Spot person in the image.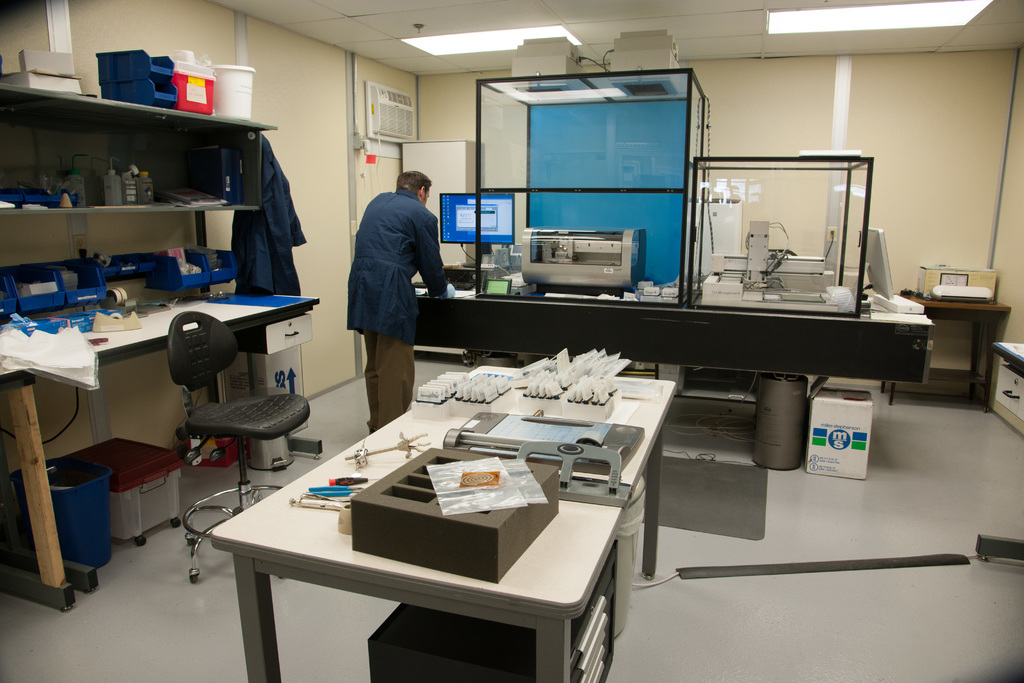
person found at bbox=[345, 169, 438, 429].
